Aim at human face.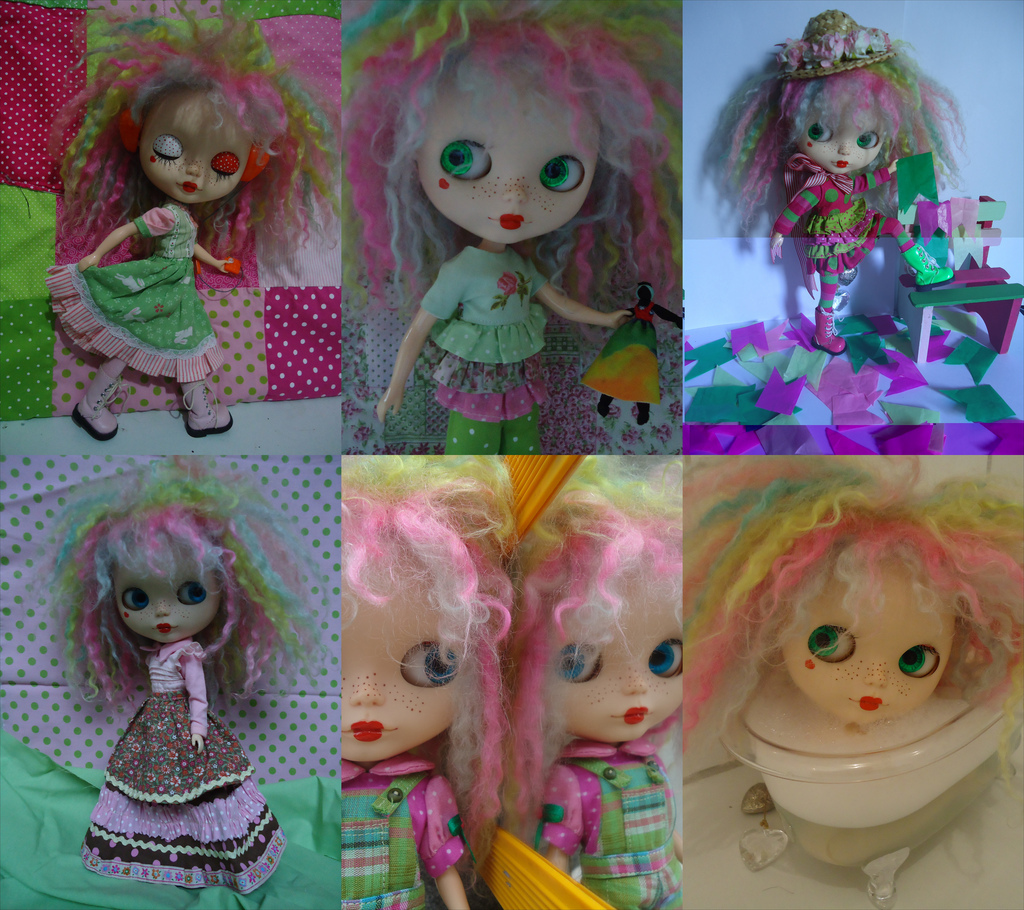
Aimed at region(333, 585, 449, 764).
